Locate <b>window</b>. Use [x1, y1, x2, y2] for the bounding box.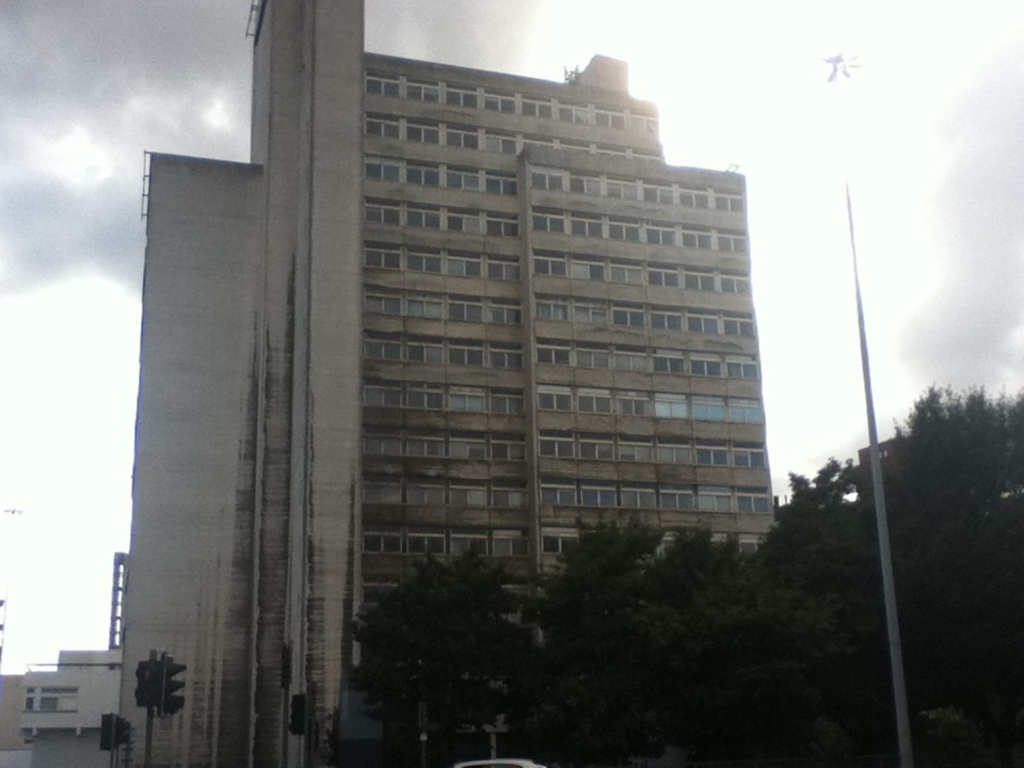
[613, 349, 647, 370].
